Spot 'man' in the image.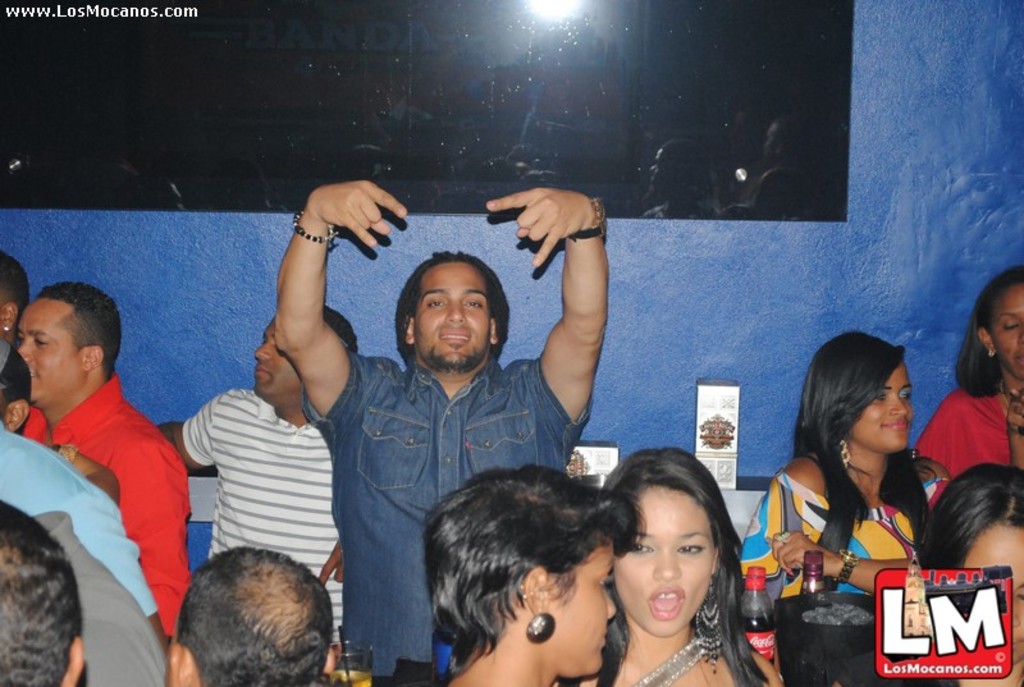
'man' found at region(0, 500, 81, 686).
